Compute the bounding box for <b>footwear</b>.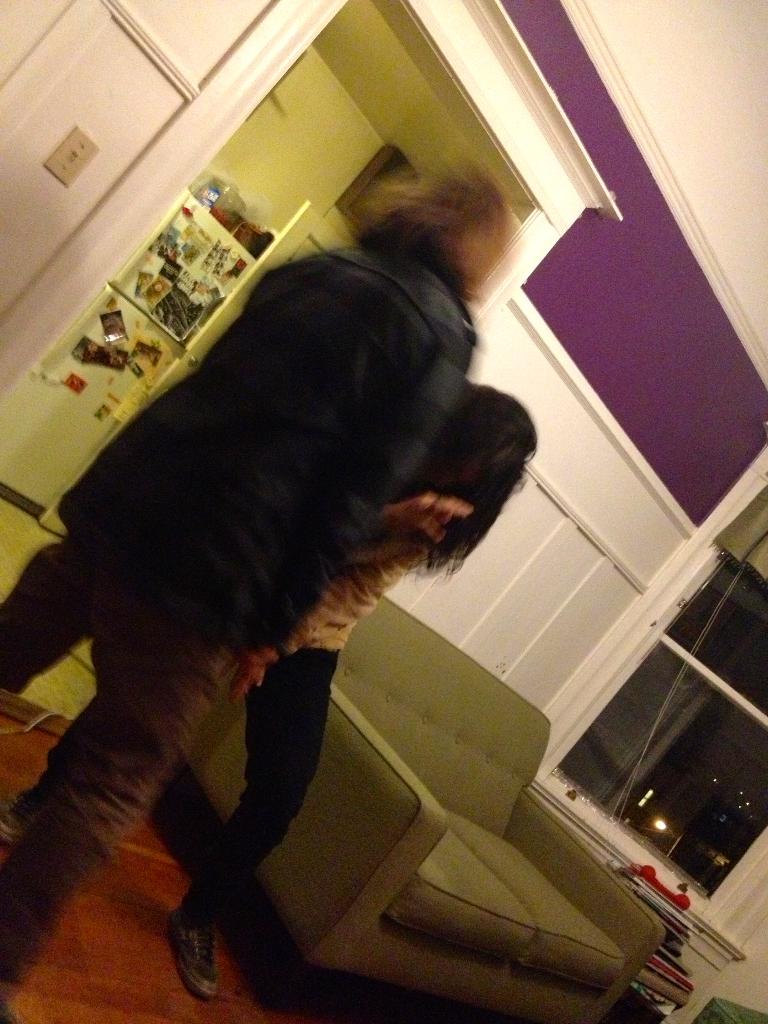
(1, 792, 33, 841).
